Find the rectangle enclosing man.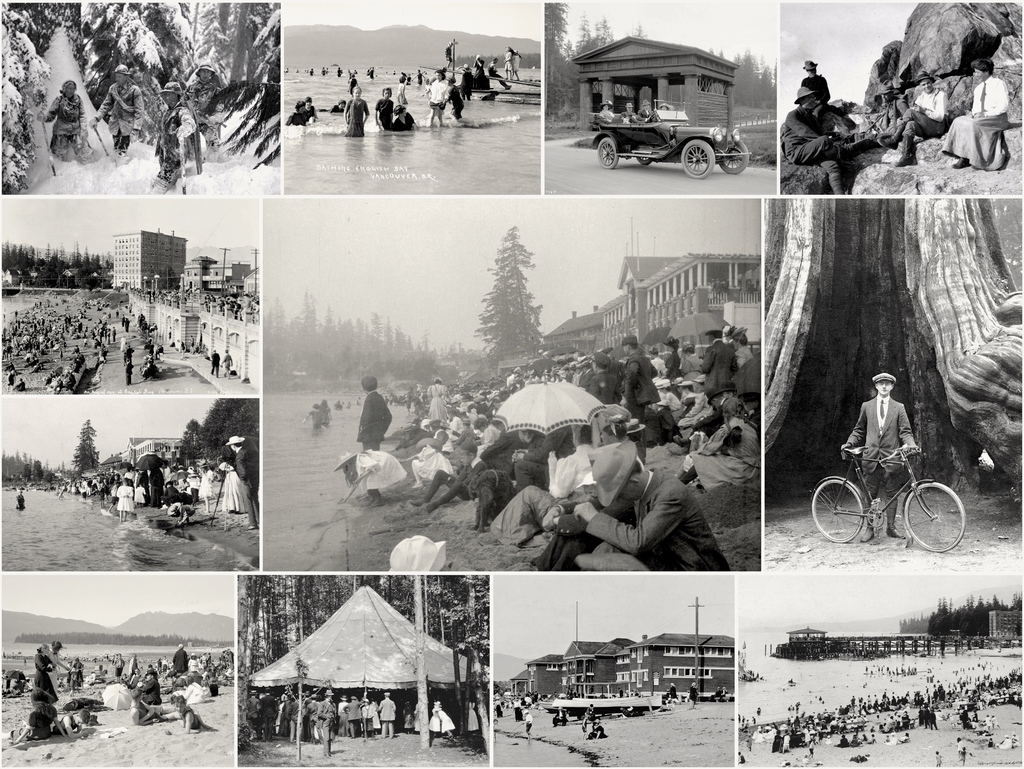
{"x1": 316, "y1": 689, "x2": 337, "y2": 759}.
